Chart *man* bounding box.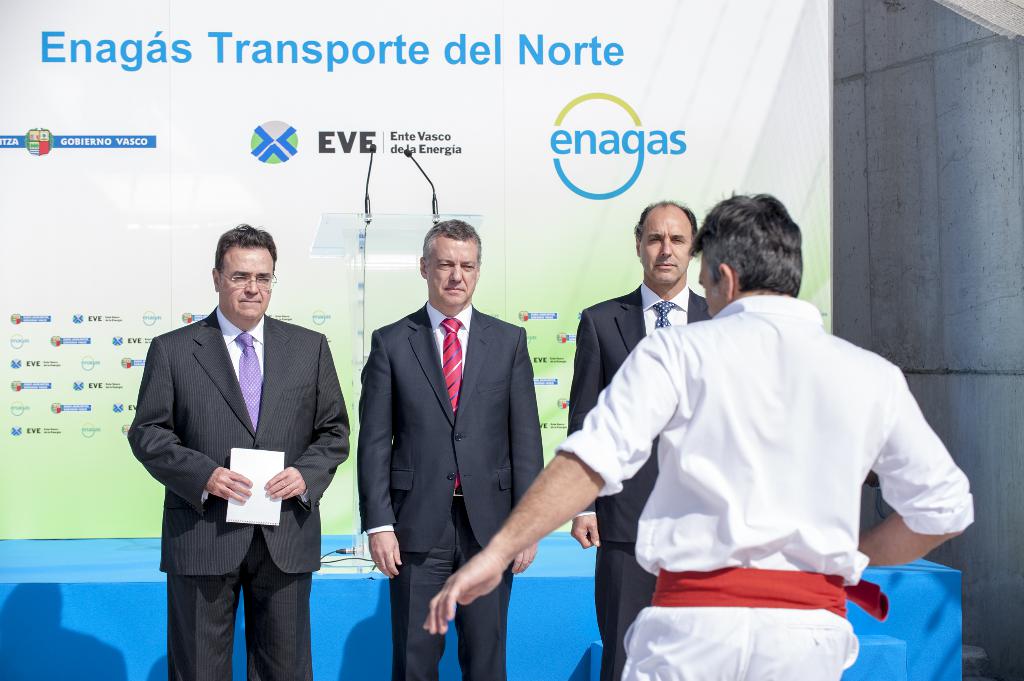
Charted: x1=565 y1=198 x2=708 y2=680.
